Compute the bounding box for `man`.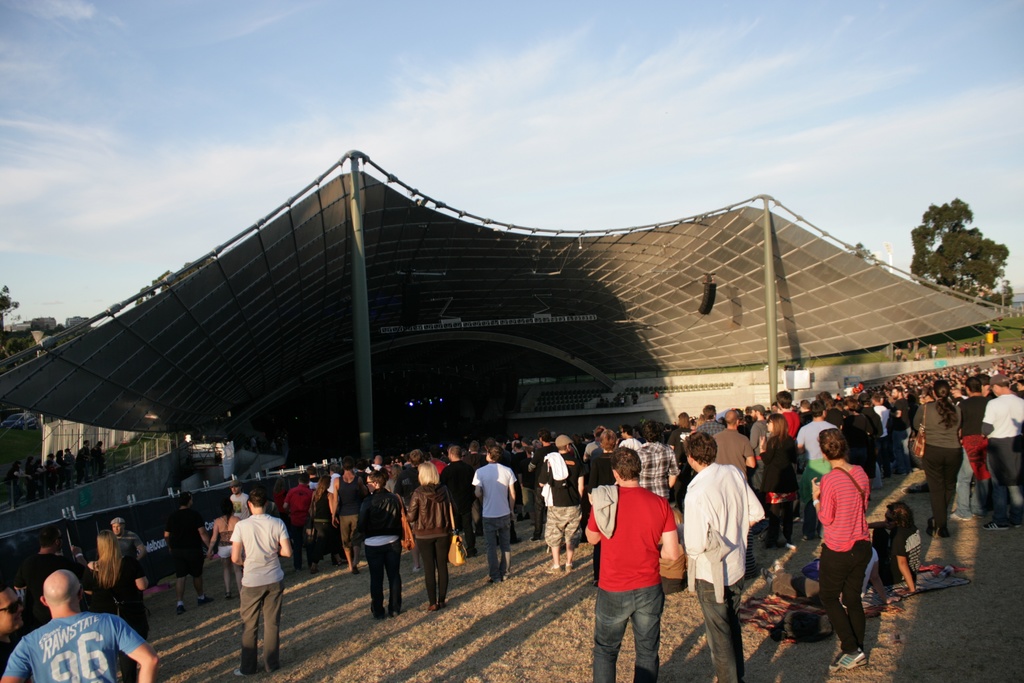
[left=692, top=401, right=726, bottom=436].
